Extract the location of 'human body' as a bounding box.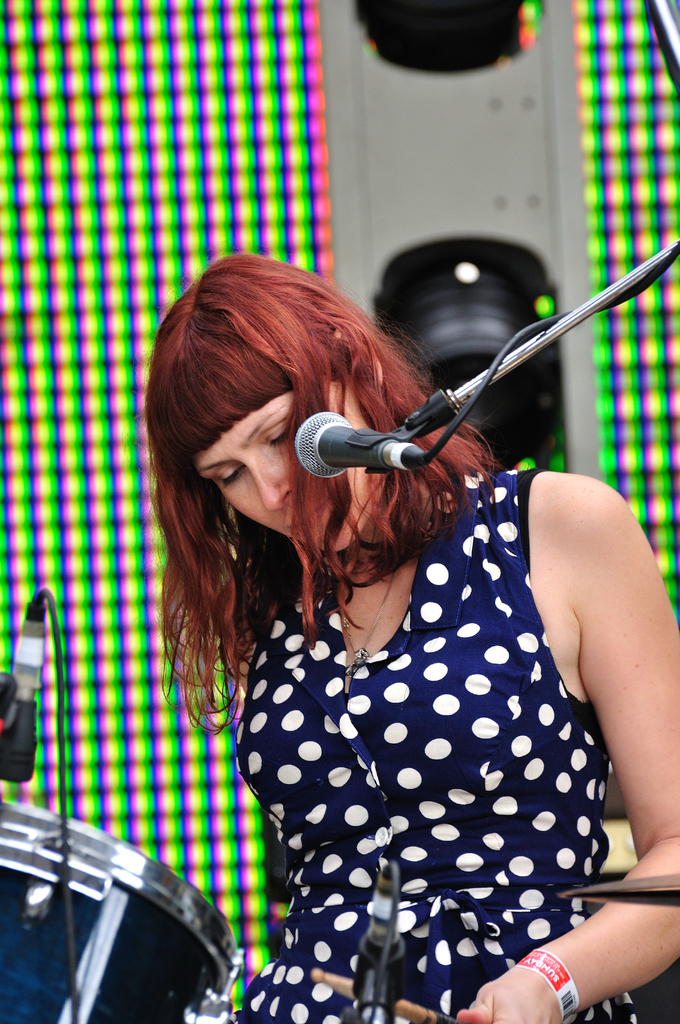
rect(239, 460, 679, 1022).
